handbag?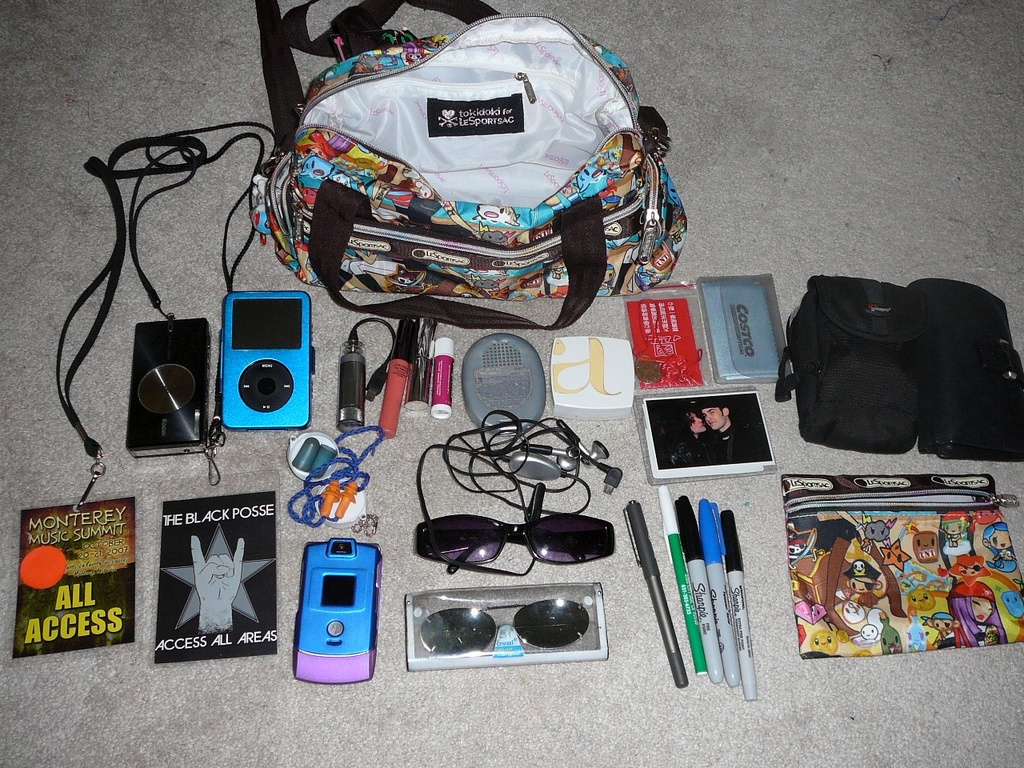
x1=248 y1=0 x2=690 y2=332
